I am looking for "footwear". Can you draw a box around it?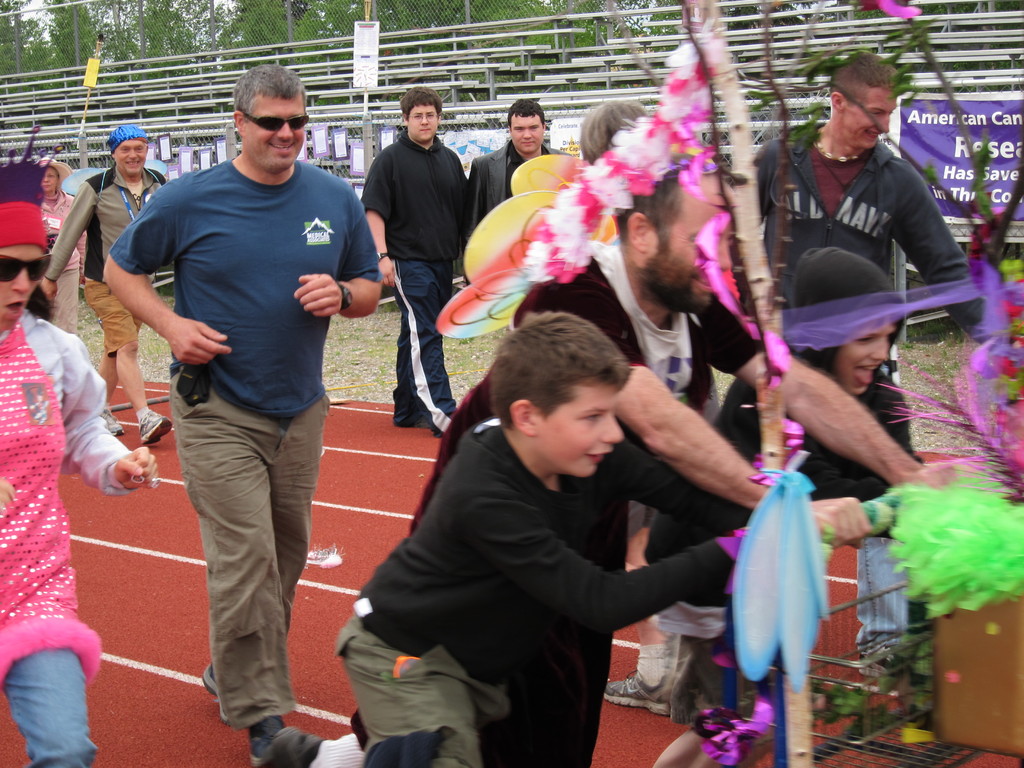
Sure, the bounding box is [x1=140, y1=410, x2=170, y2=445].
